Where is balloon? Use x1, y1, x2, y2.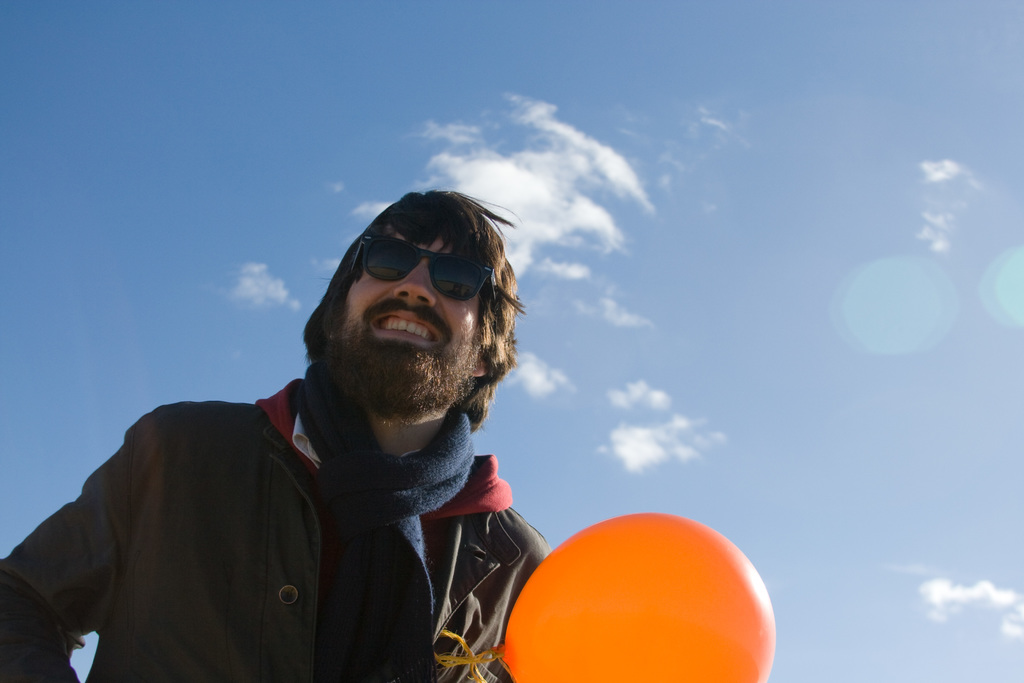
480, 511, 775, 682.
